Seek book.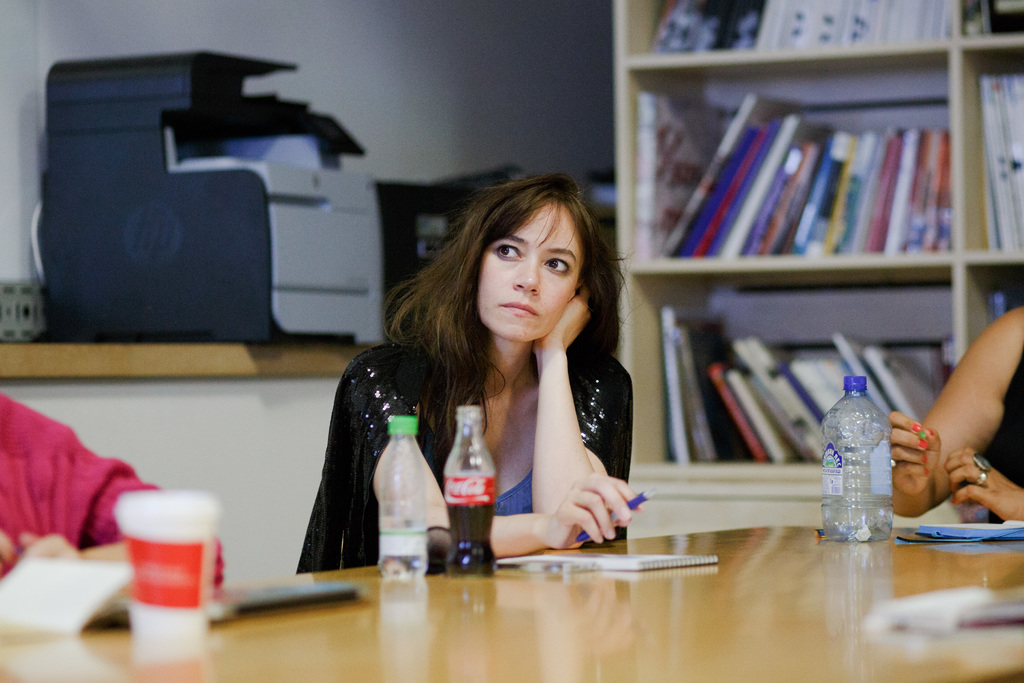
(left=489, top=547, right=729, bottom=573).
